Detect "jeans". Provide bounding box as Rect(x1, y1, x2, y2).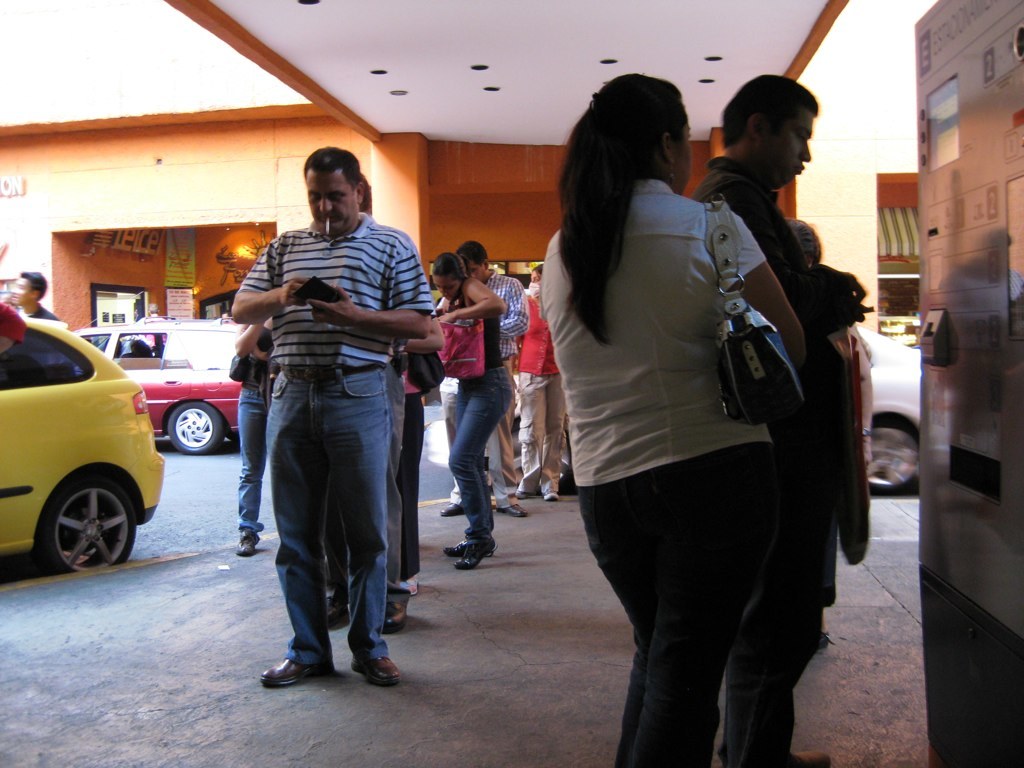
Rect(210, 376, 266, 540).
